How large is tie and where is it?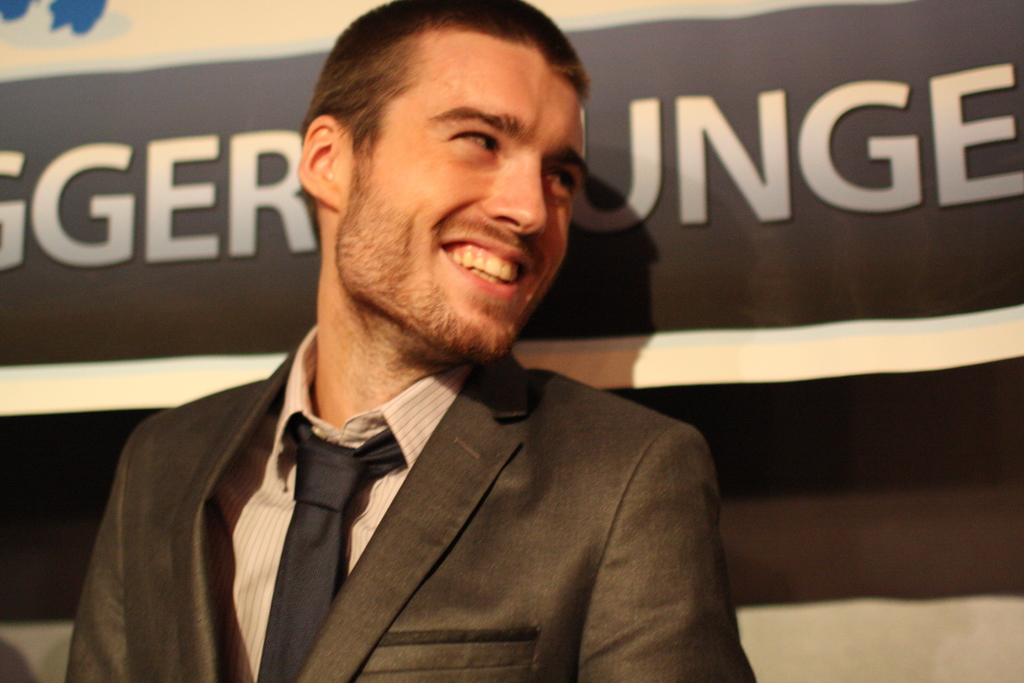
Bounding box: {"left": 259, "top": 412, "right": 403, "bottom": 681}.
